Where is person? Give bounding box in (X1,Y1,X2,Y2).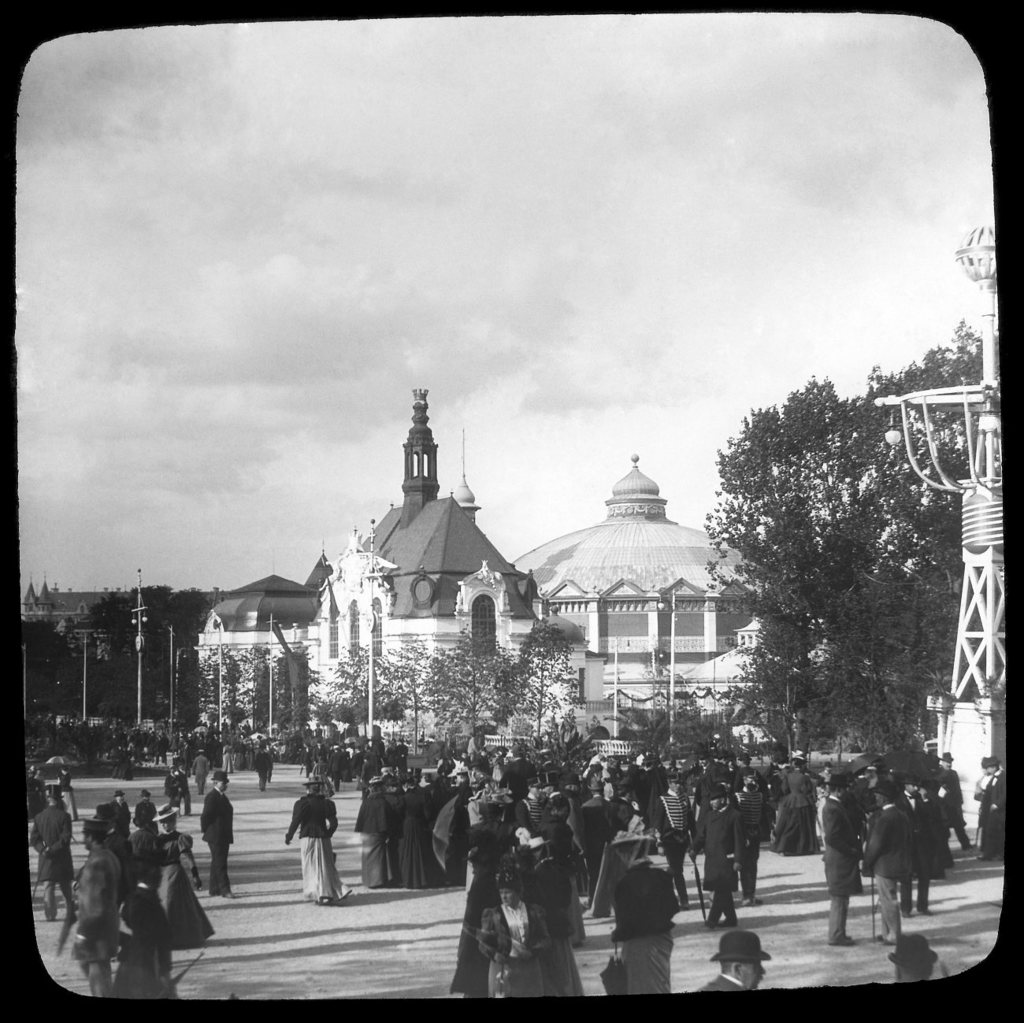
(730,773,767,896).
